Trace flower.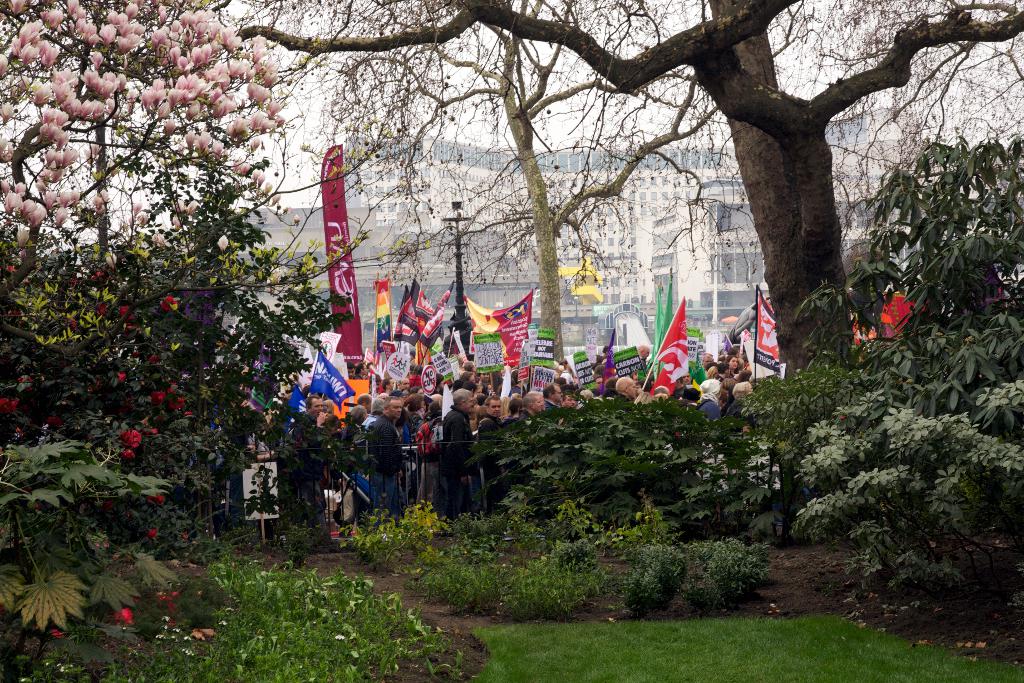
Traced to BBox(125, 451, 135, 459).
